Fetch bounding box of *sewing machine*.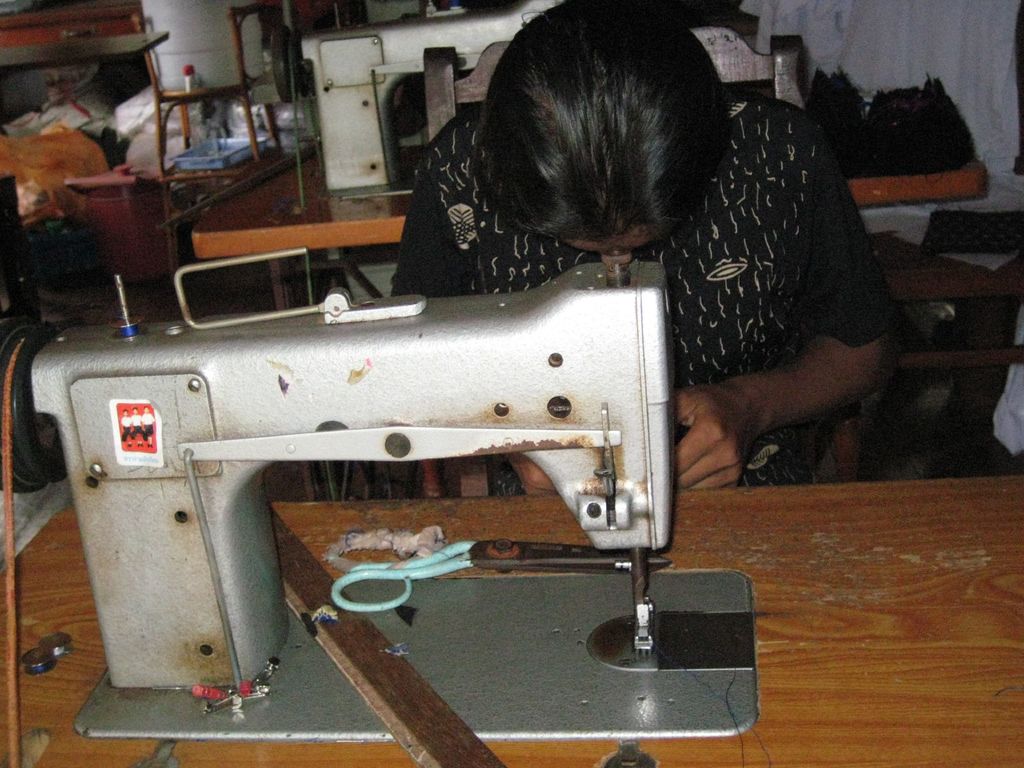
Bbox: (x1=26, y1=237, x2=756, y2=740).
